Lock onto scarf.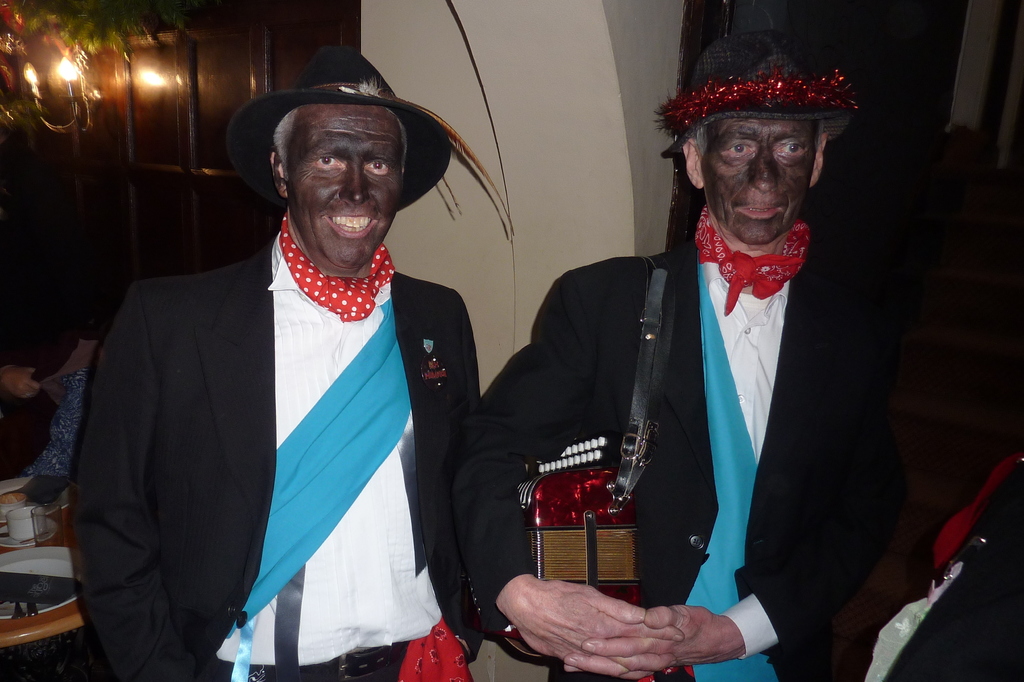
Locked: Rect(276, 205, 401, 324).
